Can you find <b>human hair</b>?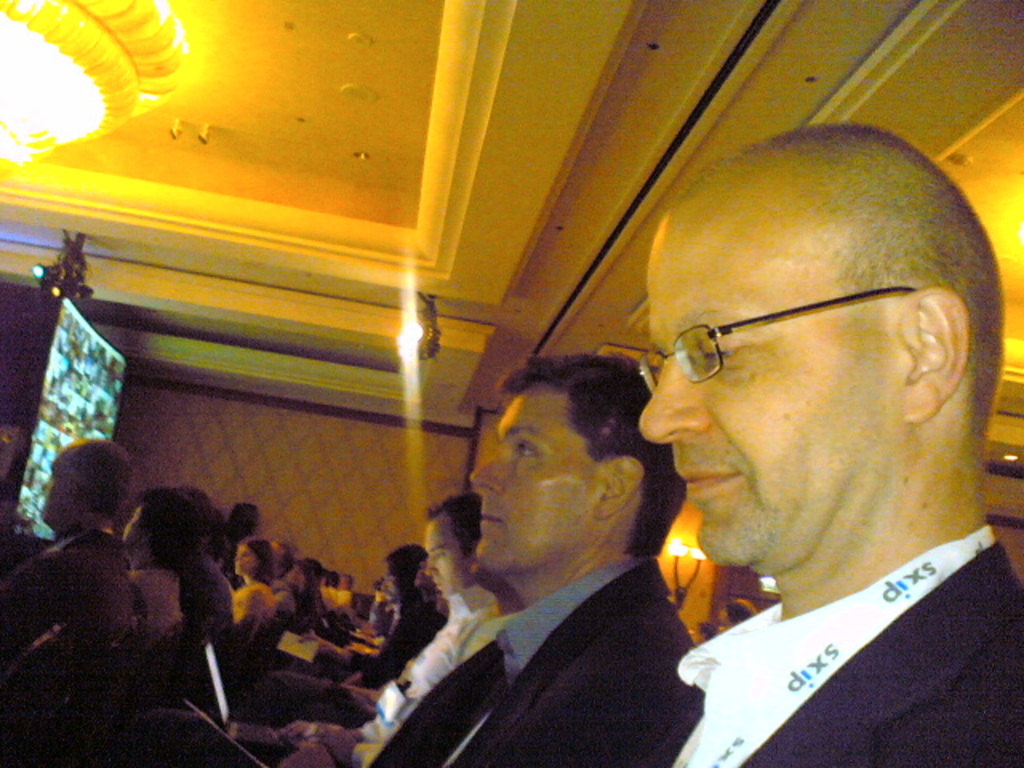
Yes, bounding box: BBox(48, 440, 134, 525).
